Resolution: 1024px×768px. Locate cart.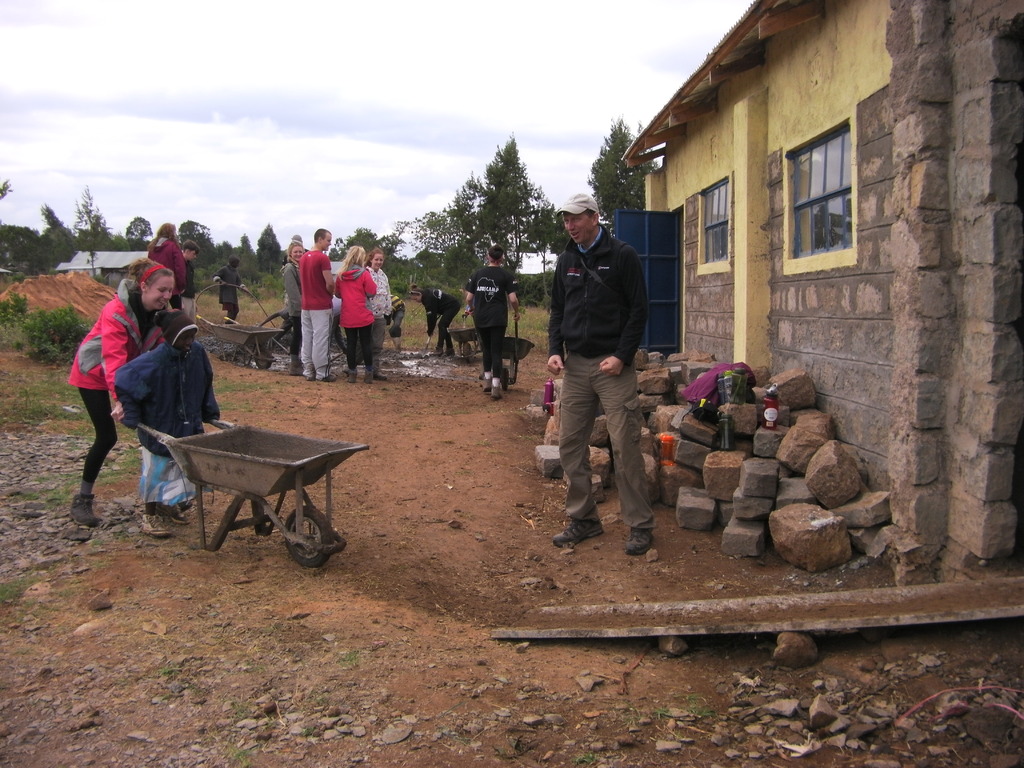
box=[120, 406, 385, 557].
